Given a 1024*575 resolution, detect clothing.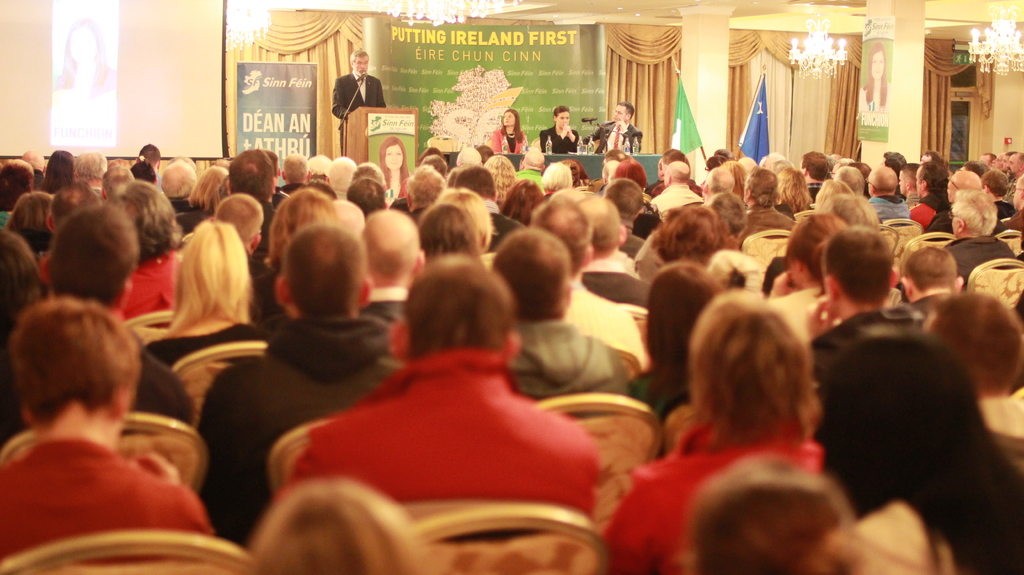
locate(539, 129, 579, 159).
